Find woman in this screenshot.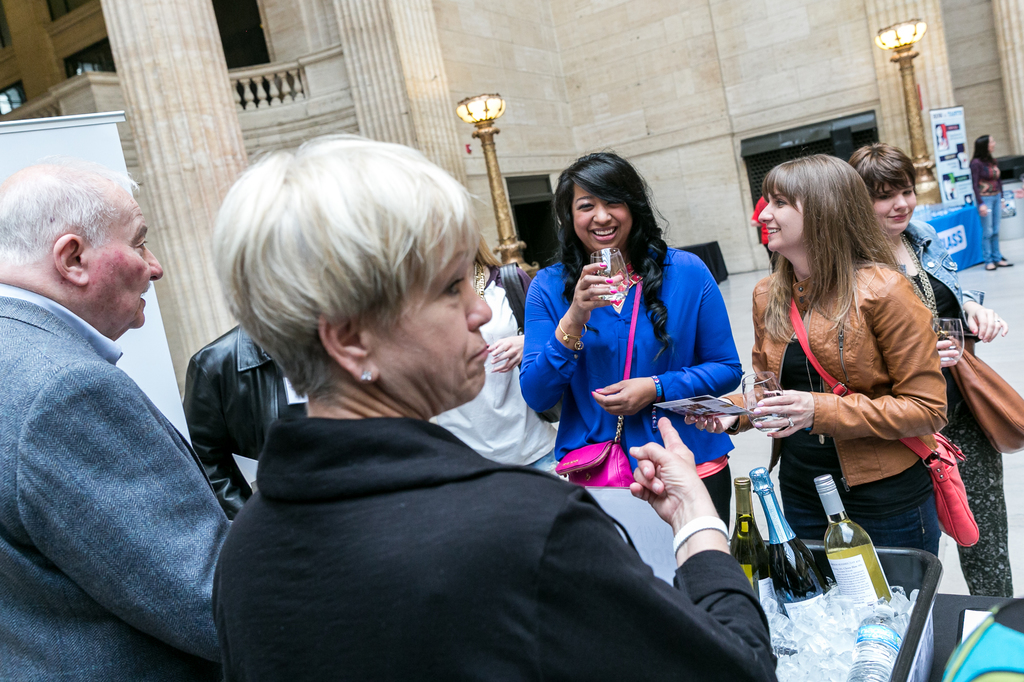
The bounding box for woman is x1=211 y1=130 x2=774 y2=681.
